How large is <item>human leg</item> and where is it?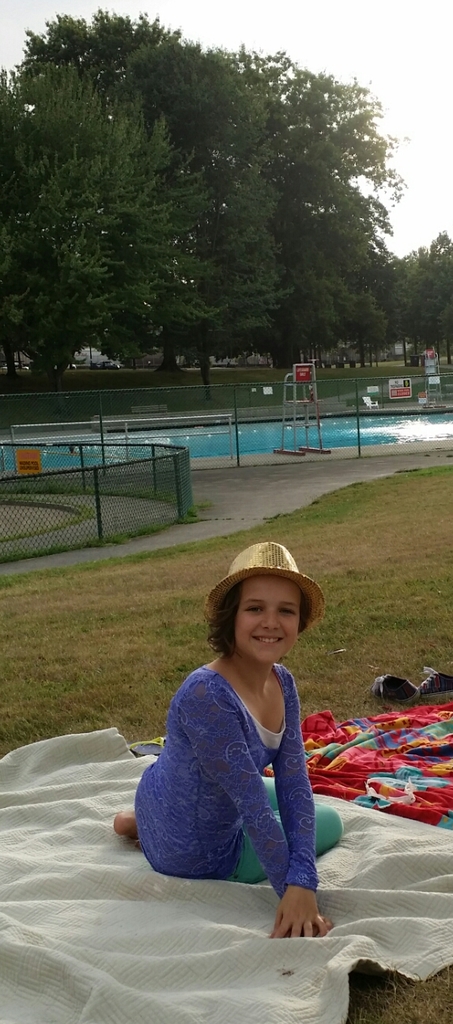
Bounding box: <region>230, 805, 348, 875</region>.
